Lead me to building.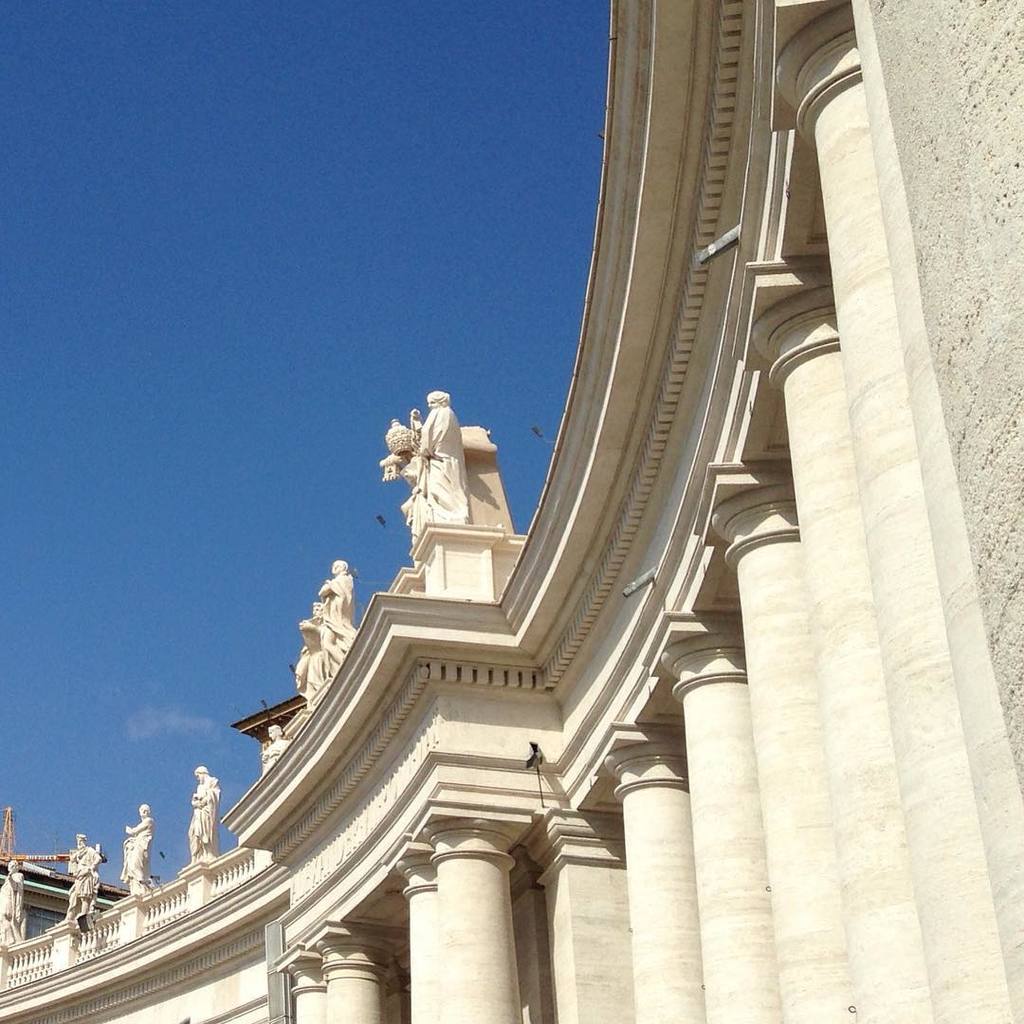
Lead to {"x1": 0, "y1": 0, "x2": 1023, "y2": 1023}.
